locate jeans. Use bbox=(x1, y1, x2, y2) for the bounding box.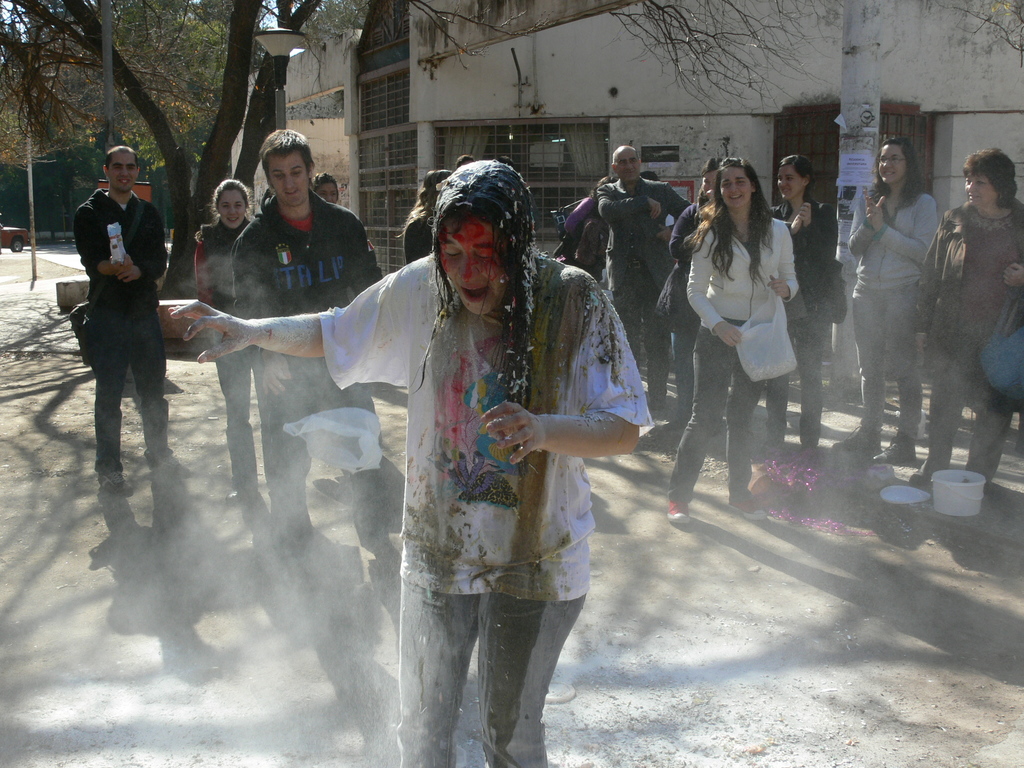
bbox=(211, 349, 269, 476).
